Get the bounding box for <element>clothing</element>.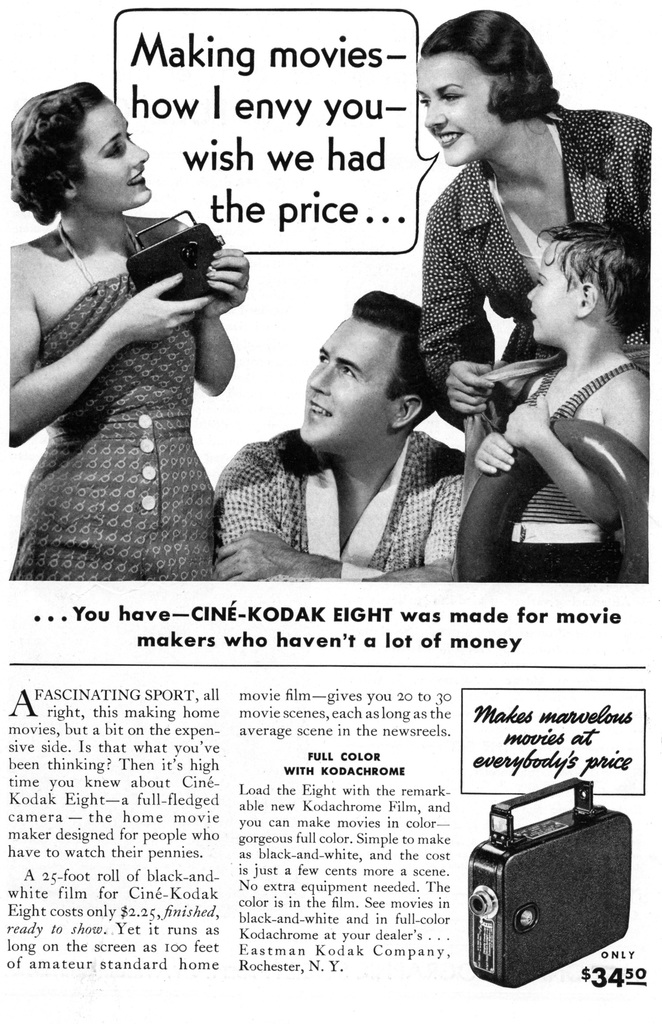
crop(6, 268, 217, 585).
